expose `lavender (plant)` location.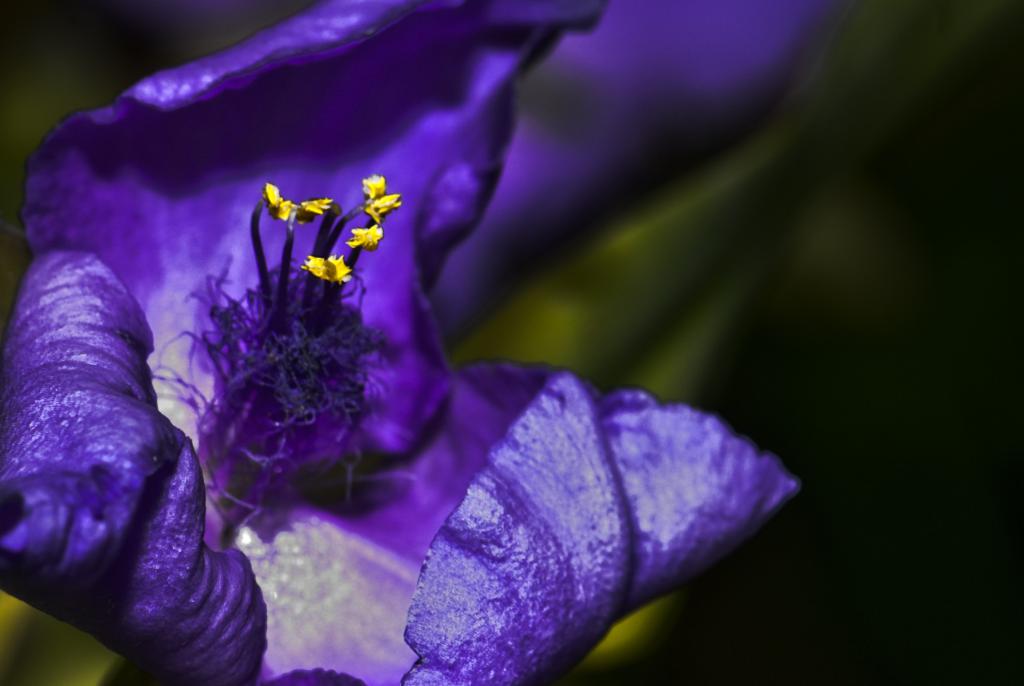
Exposed at [0,0,808,685].
